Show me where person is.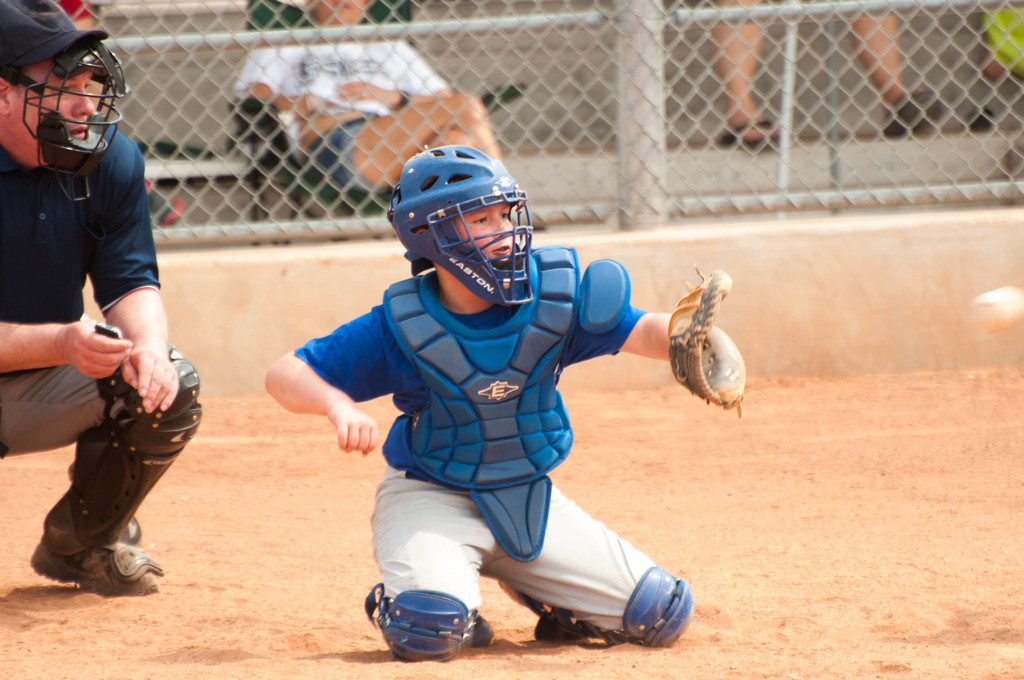
person is at Rect(263, 145, 747, 654).
